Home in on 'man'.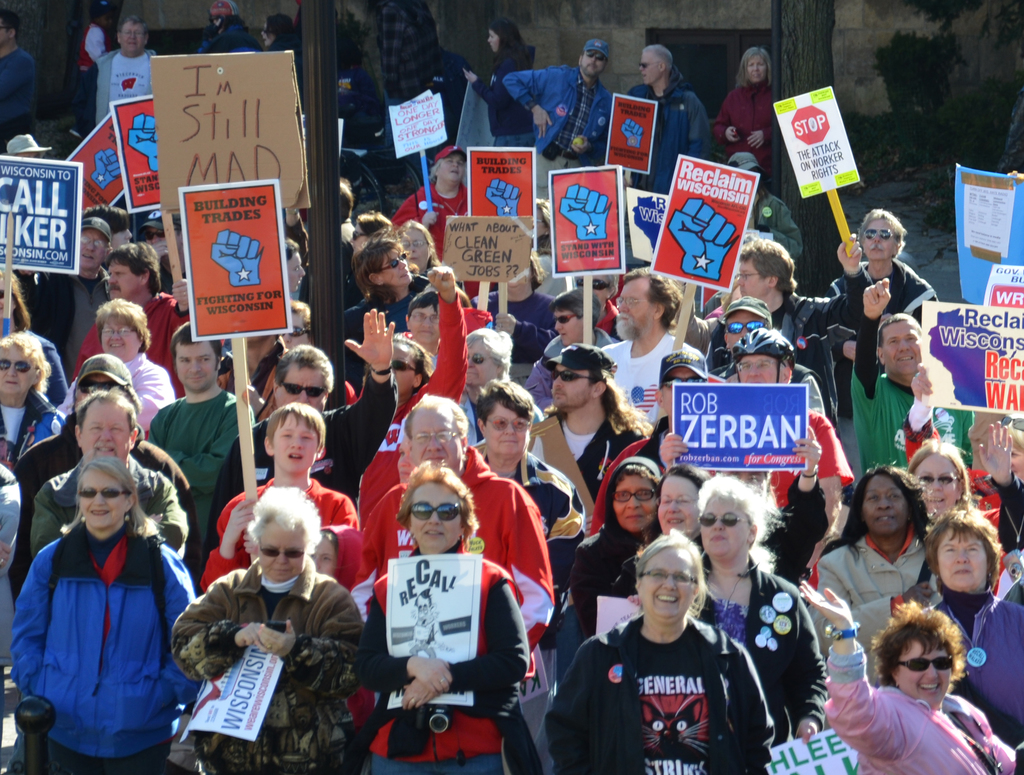
Homed in at 136 343 240 544.
